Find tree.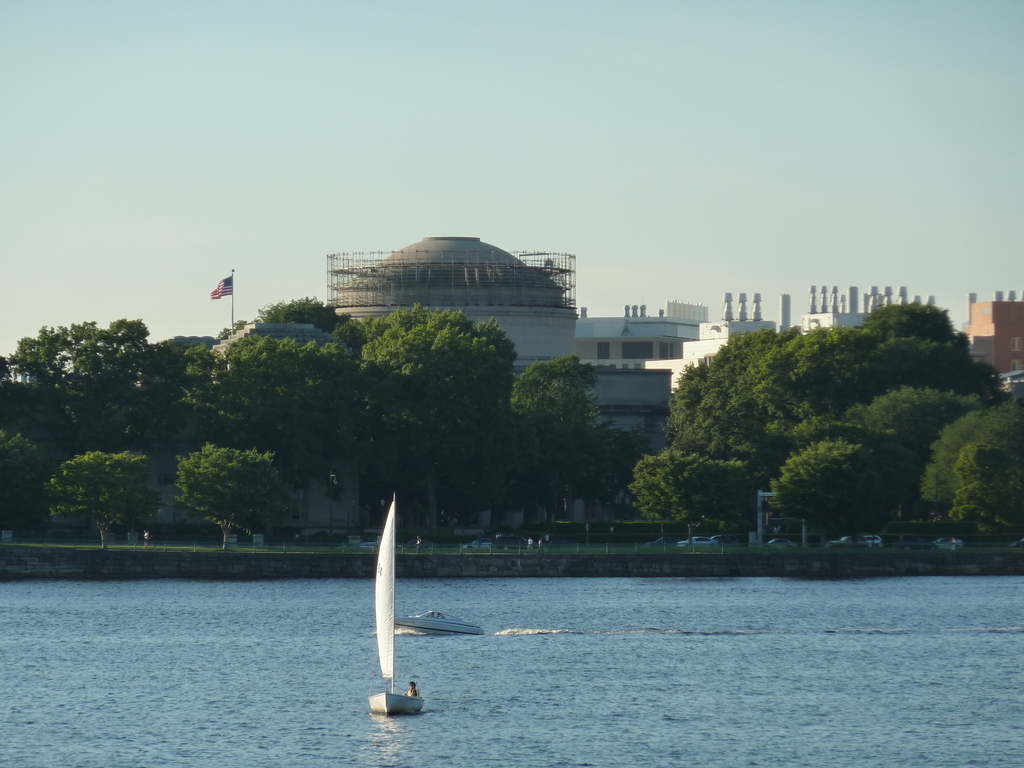
545, 357, 613, 542.
